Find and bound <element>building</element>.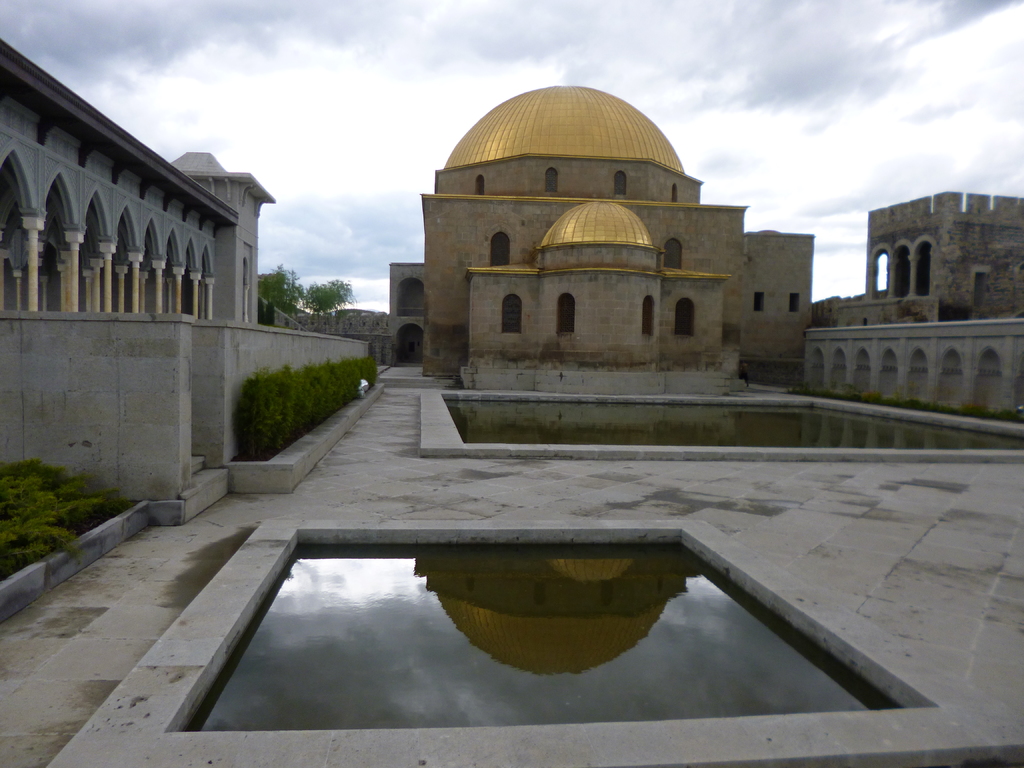
Bound: 278,88,813,392.
